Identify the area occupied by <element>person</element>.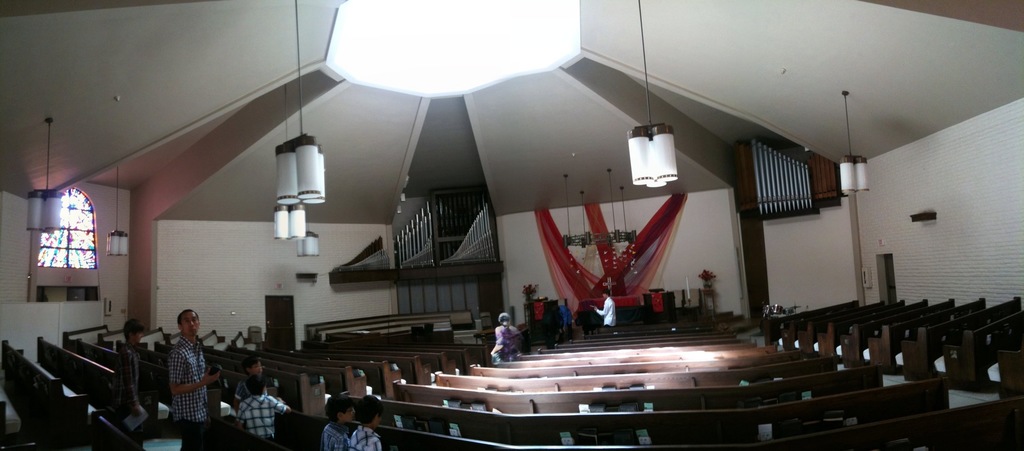
Area: BBox(143, 301, 202, 434).
